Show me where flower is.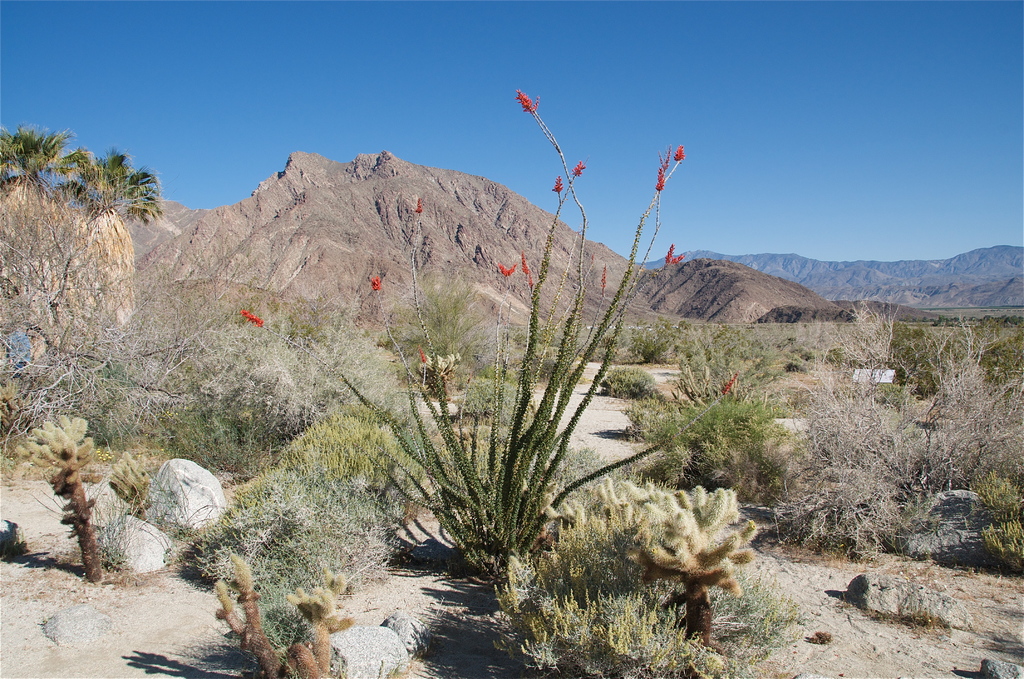
flower is at box(670, 253, 682, 265).
